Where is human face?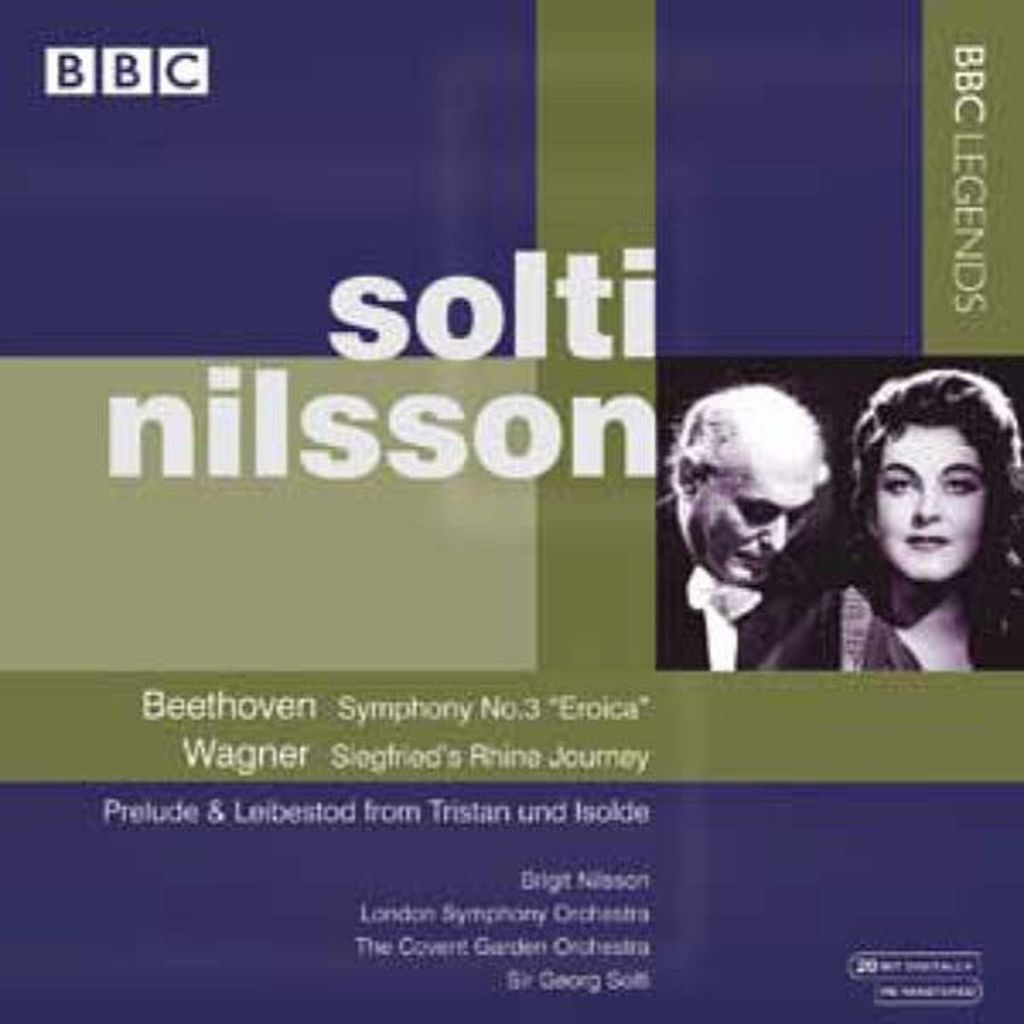
l=701, t=483, r=812, b=580.
